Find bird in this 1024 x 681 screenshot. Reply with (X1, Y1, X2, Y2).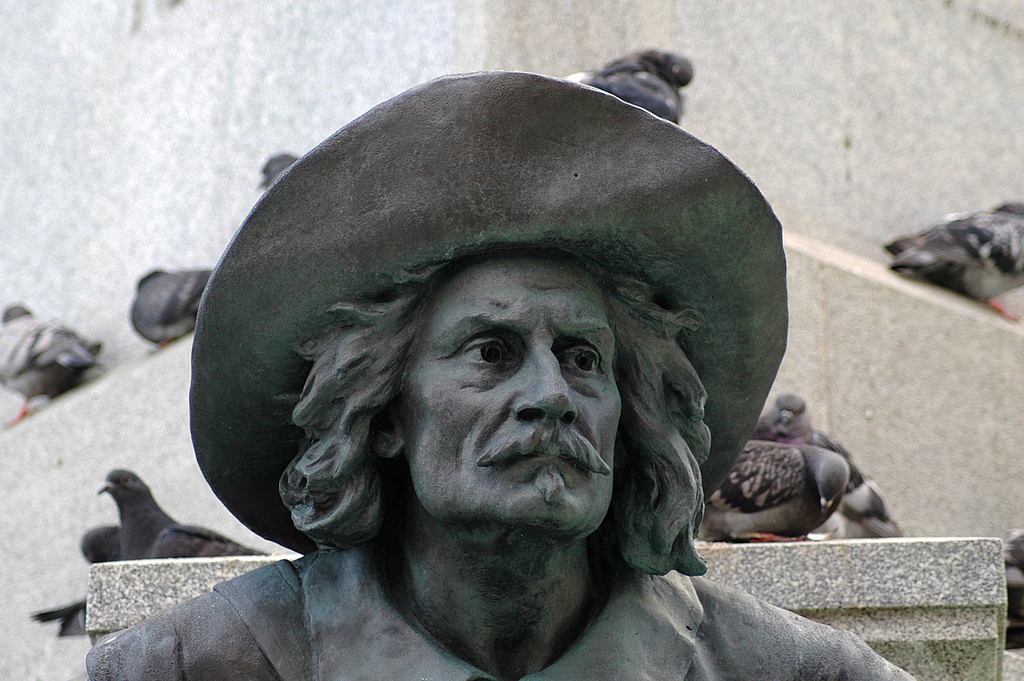
(254, 149, 301, 189).
